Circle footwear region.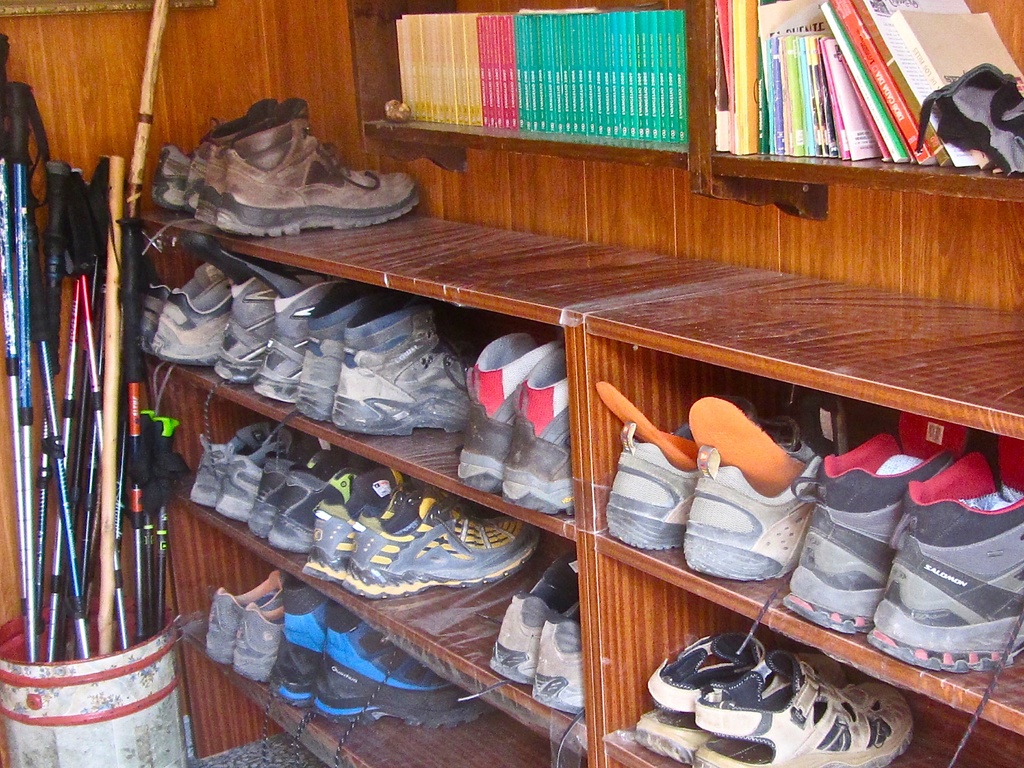
Region: x1=684, y1=420, x2=822, y2=575.
